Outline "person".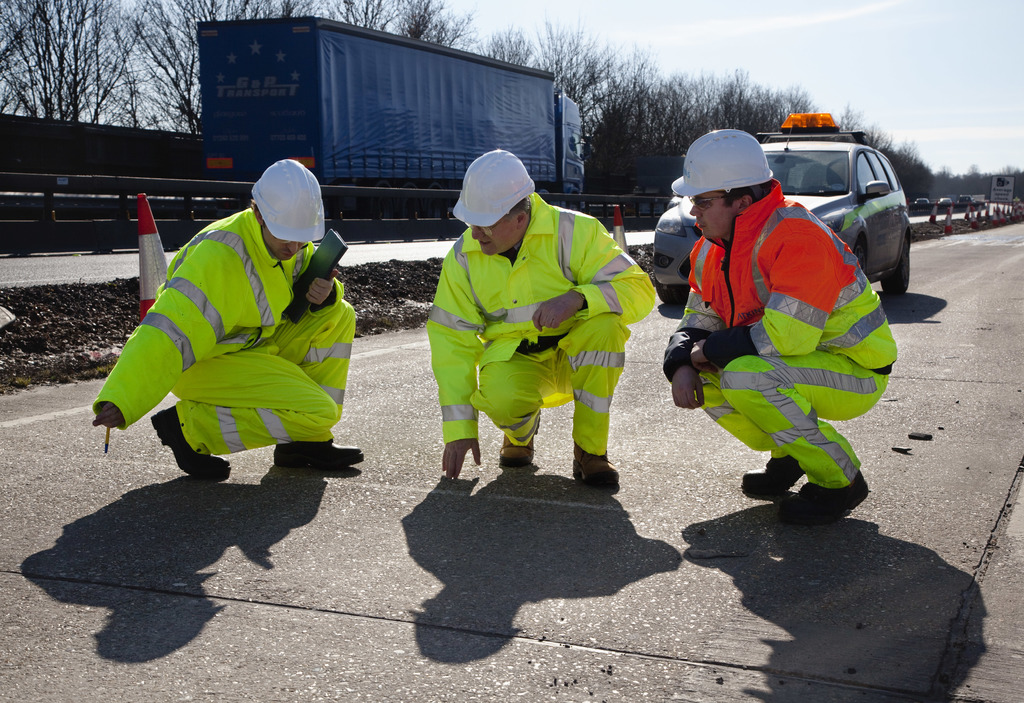
Outline: bbox=[676, 124, 892, 531].
